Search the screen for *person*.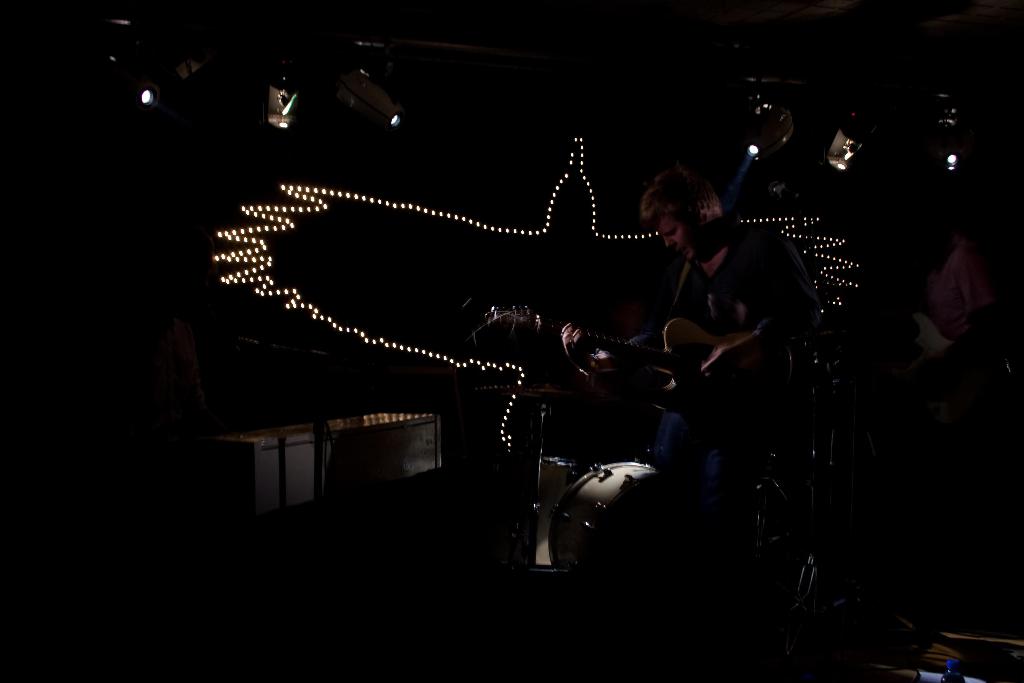
Found at 568, 175, 810, 488.
